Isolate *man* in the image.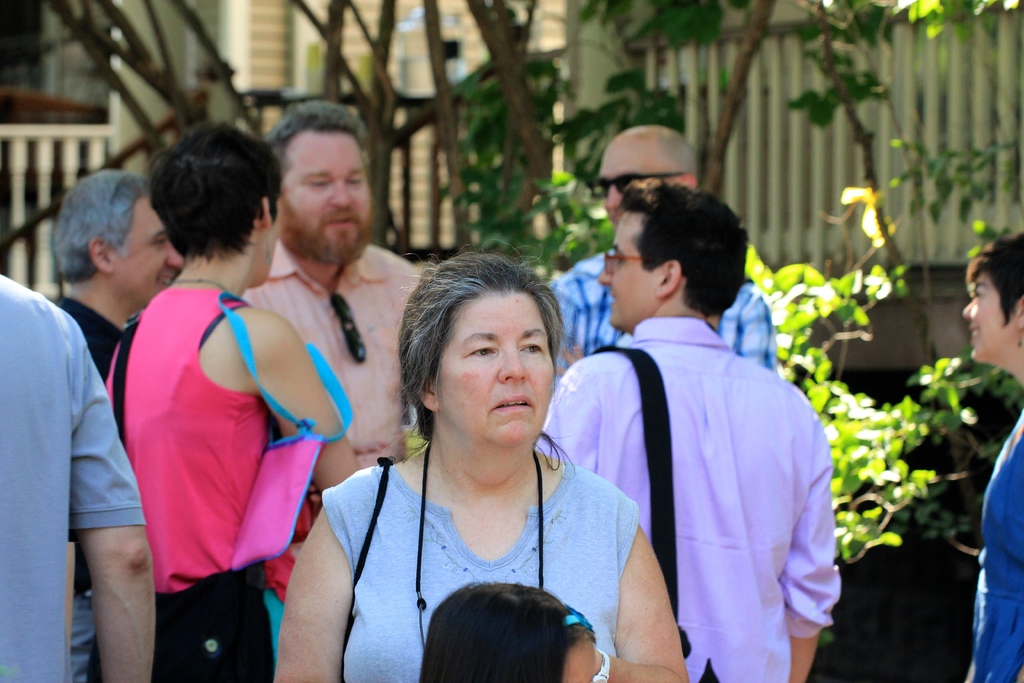
Isolated region: (x1=244, y1=101, x2=423, y2=467).
